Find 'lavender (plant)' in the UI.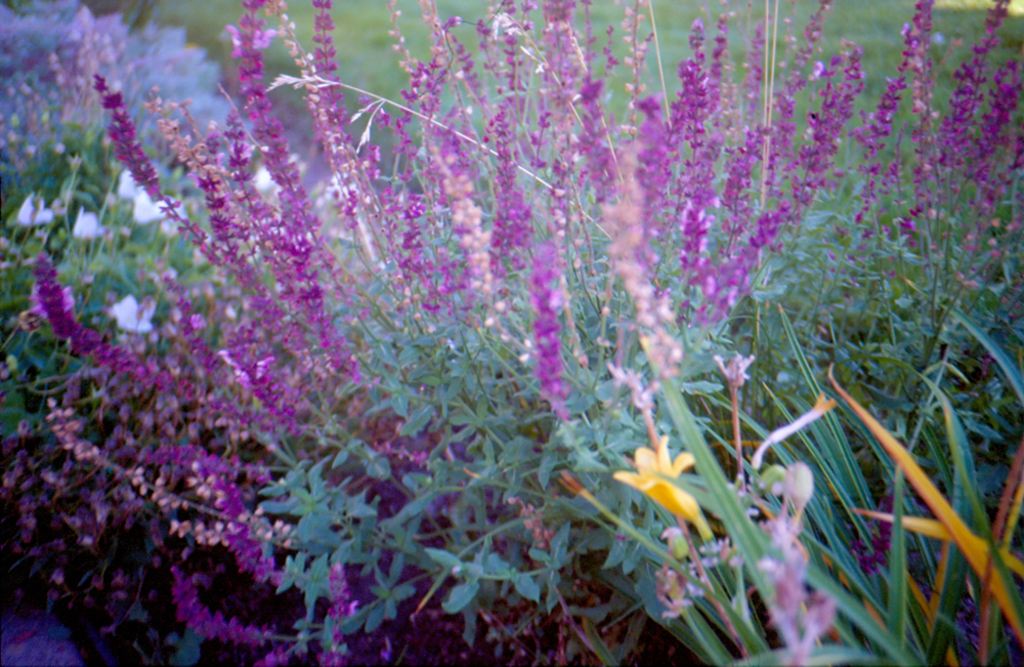
UI element at 823,19,937,219.
